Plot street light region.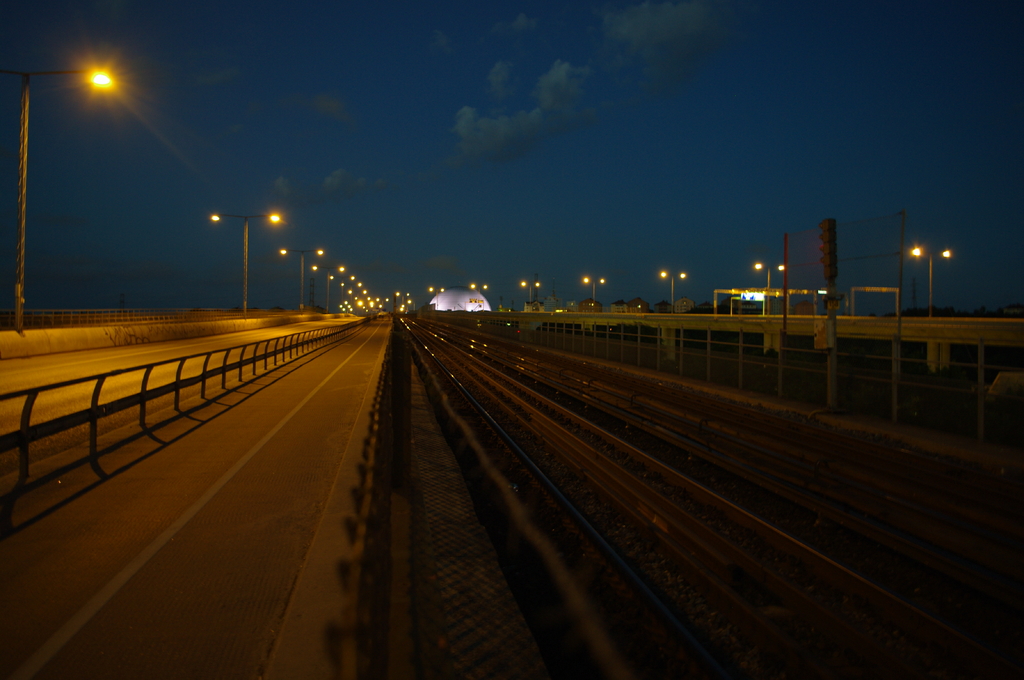
Plotted at [198, 205, 278, 308].
